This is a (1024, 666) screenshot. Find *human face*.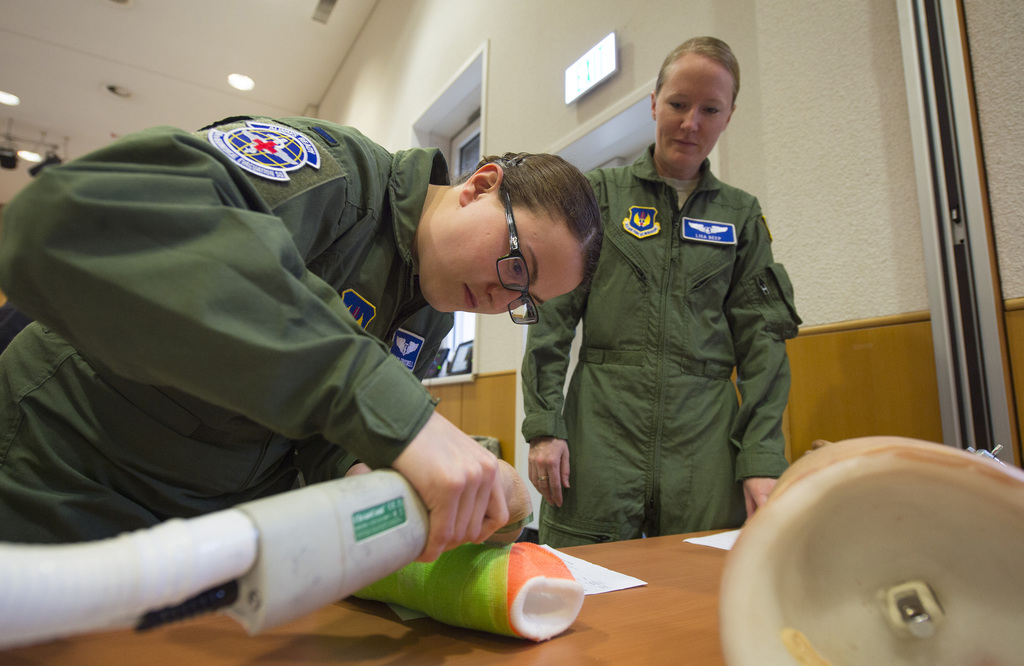
Bounding box: x1=652 y1=54 x2=731 y2=167.
